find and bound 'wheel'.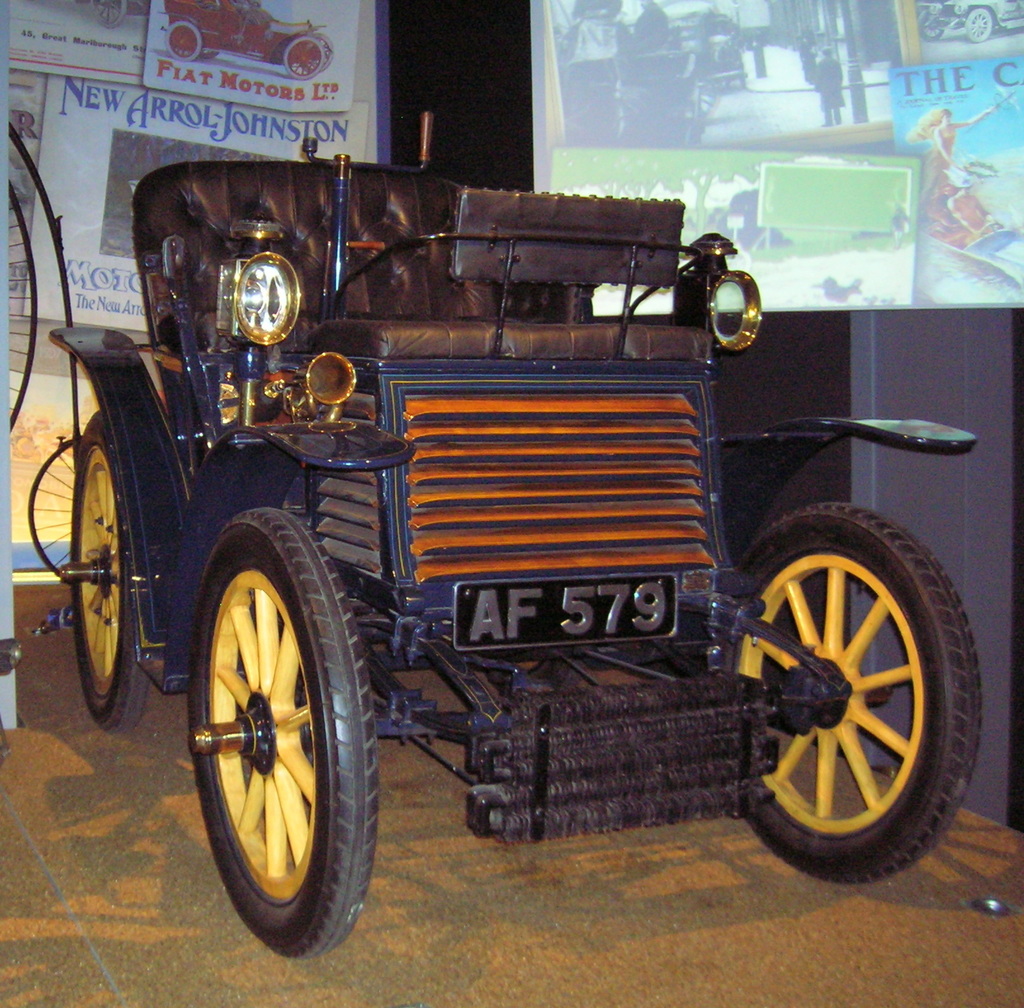
Bound: (left=737, top=505, right=978, bottom=884).
